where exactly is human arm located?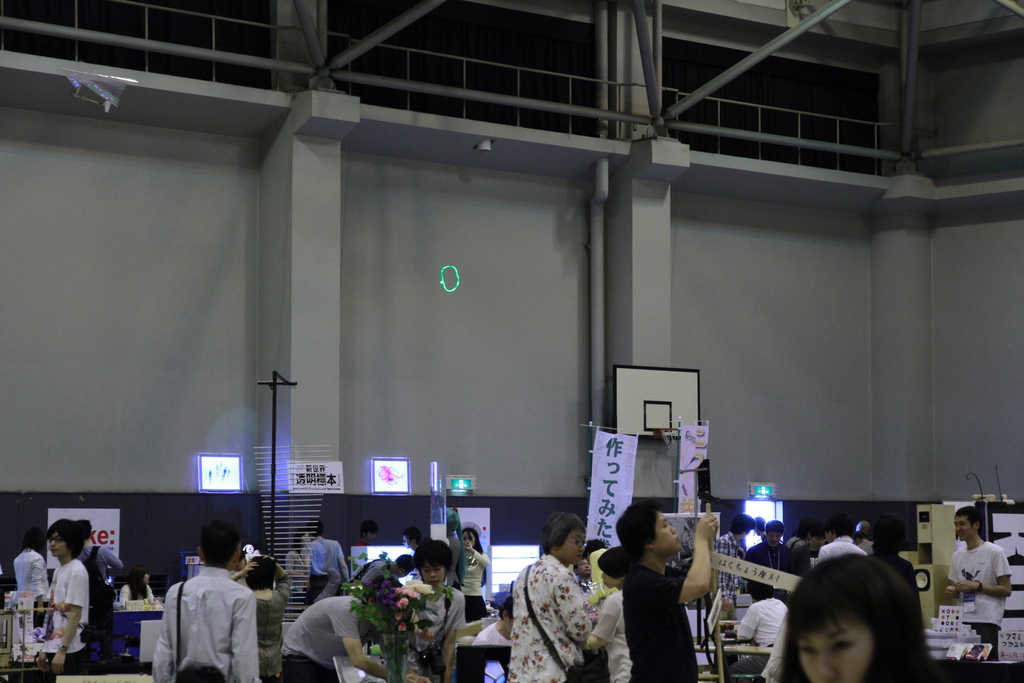
Its bounding box is left=45, top=566, right=88, bottom=676.
